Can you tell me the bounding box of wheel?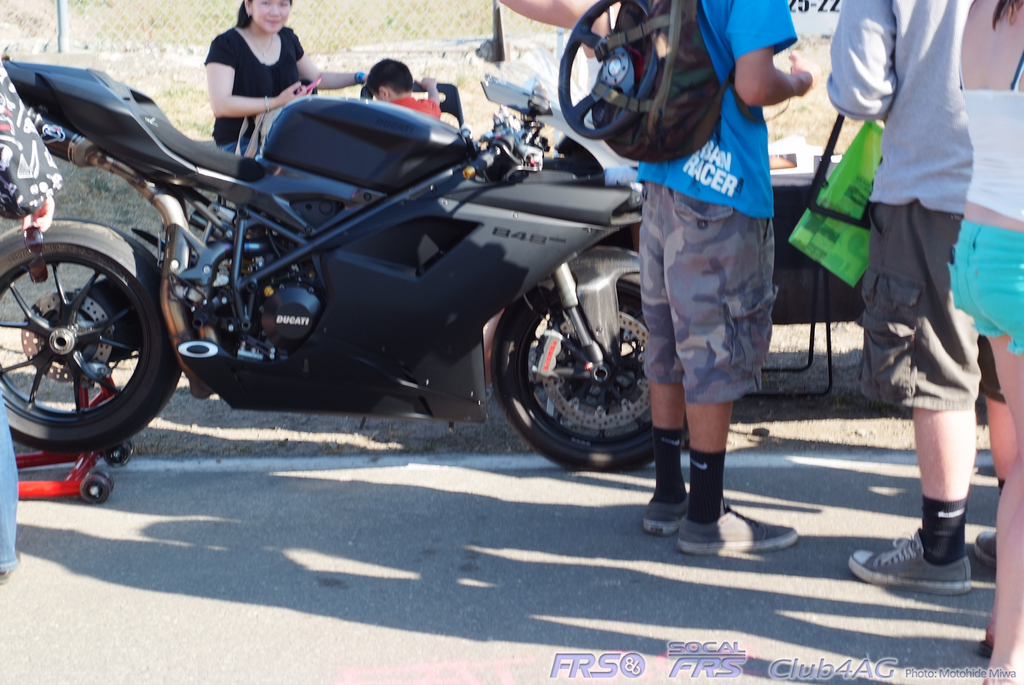
box=[0, 220, 182, 453].
